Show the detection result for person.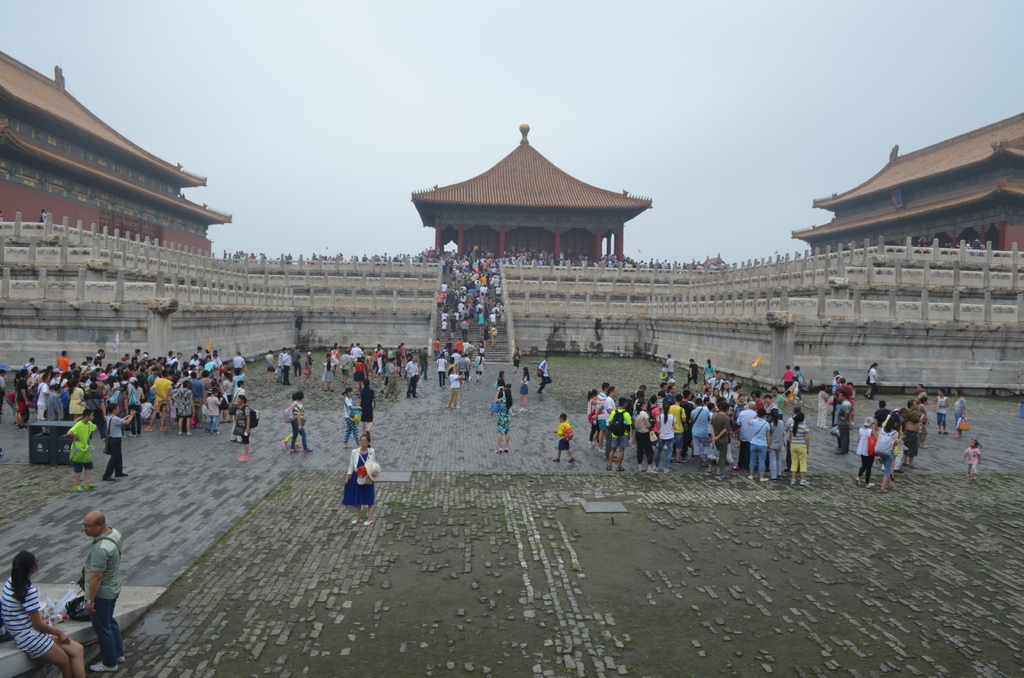
<region>340, 428, 377, 527</region>.
